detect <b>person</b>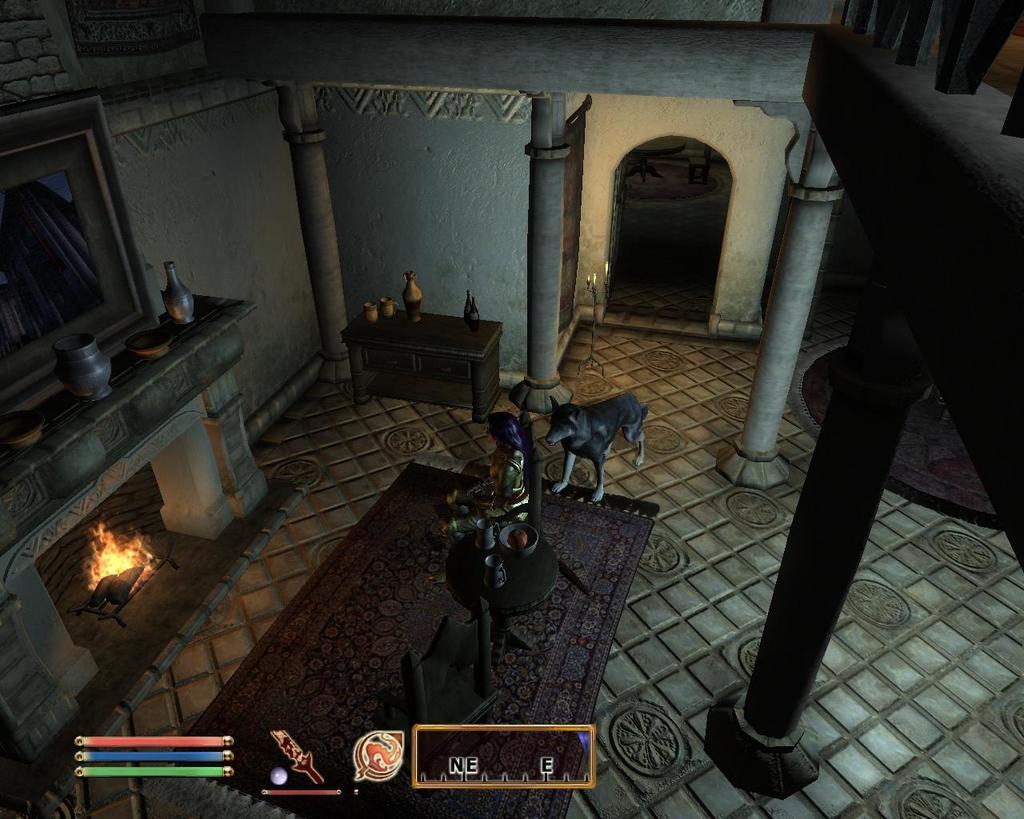
detection(435, 415, 532, 553)
